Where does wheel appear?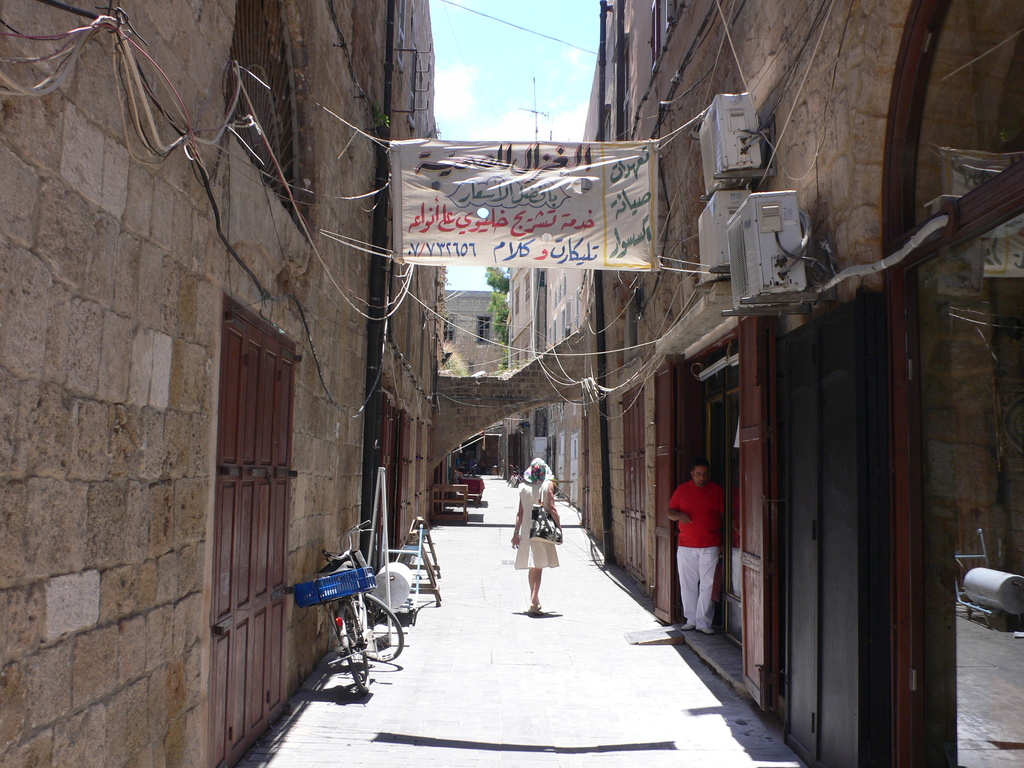
Appears at (342, 595, 405, 665).
